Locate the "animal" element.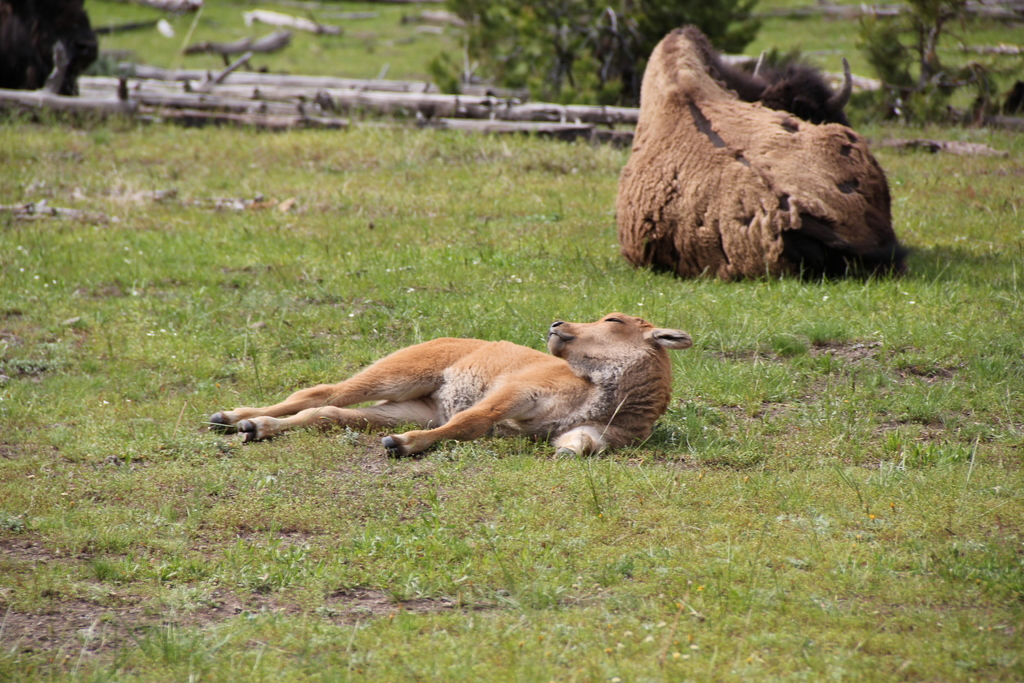
Element bbox: {"left": 206, "top": 314, "right": 691, "bottom": 454}.
